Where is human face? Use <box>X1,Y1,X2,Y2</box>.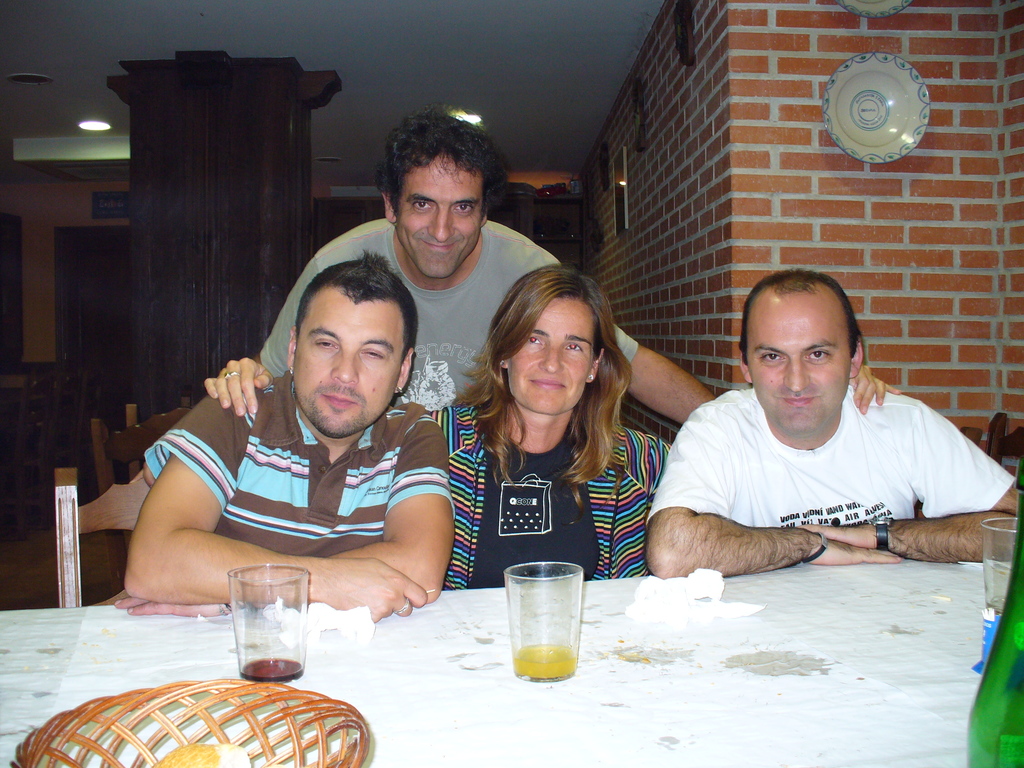
<box>506,300,600,417</box>.
